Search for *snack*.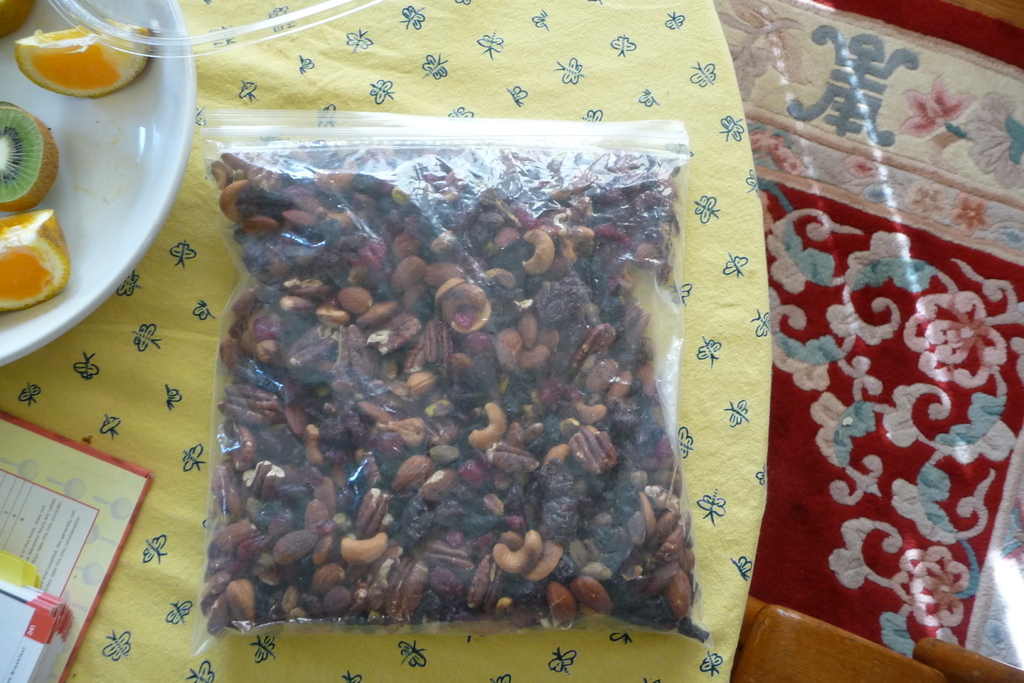
Found at crop(195, 74, 780, 638).
